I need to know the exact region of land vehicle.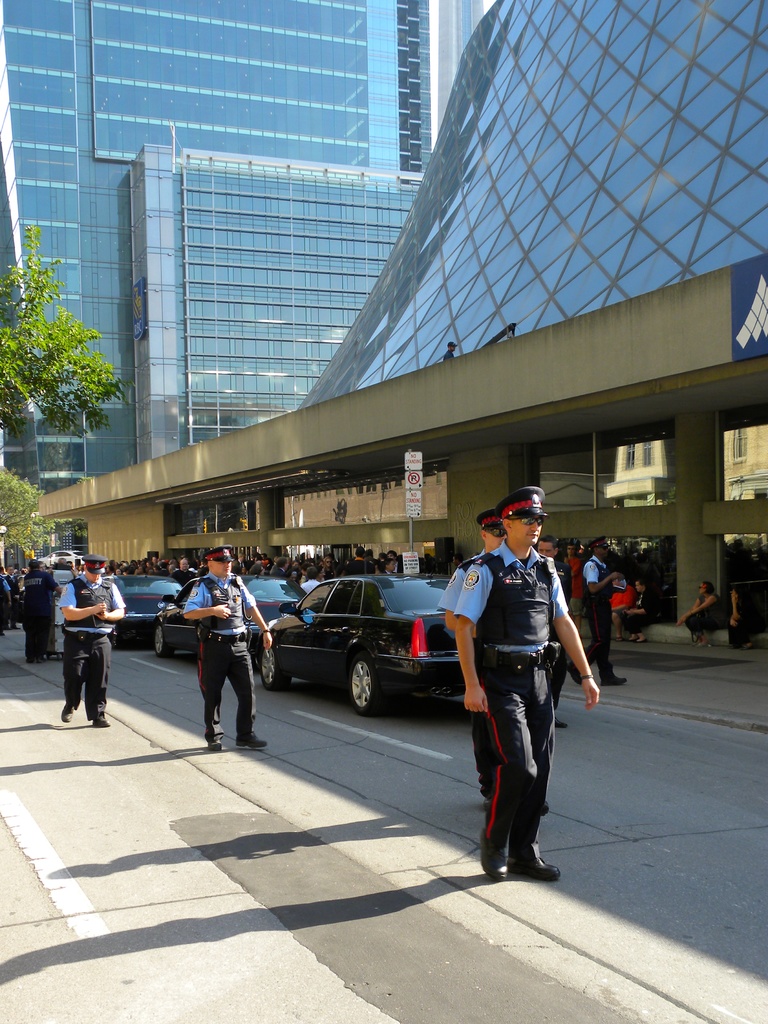
Region: (left=152, top=579, right=308, bottom=653).
